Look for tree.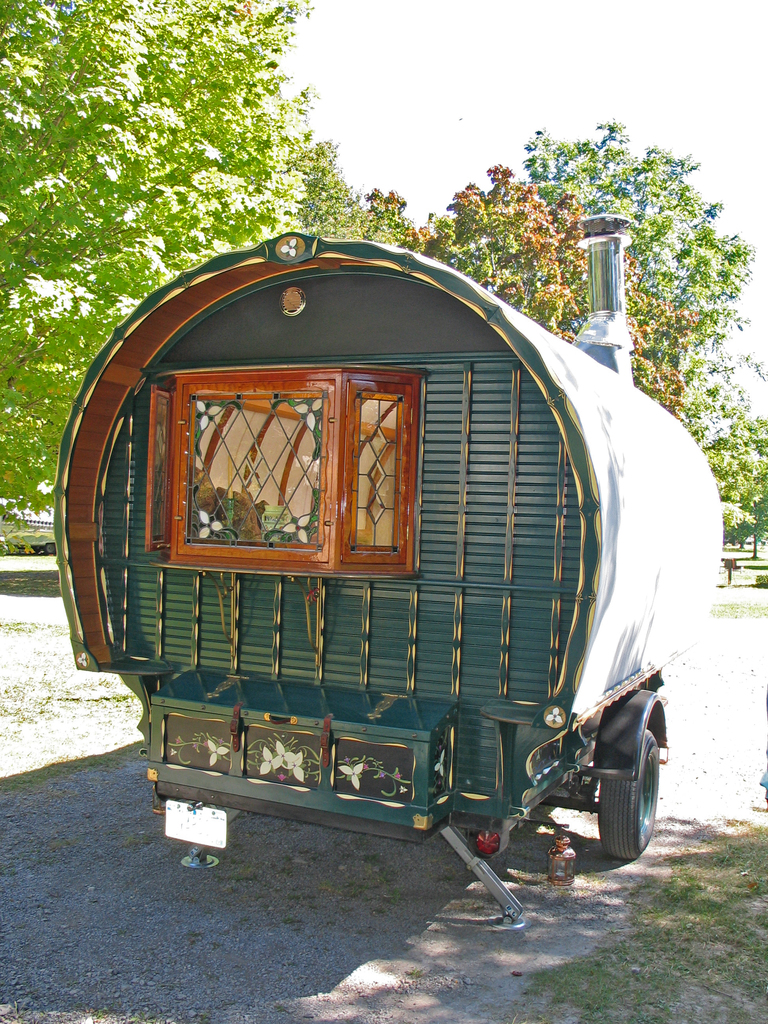
Found: [0, 0, 318, 520].
